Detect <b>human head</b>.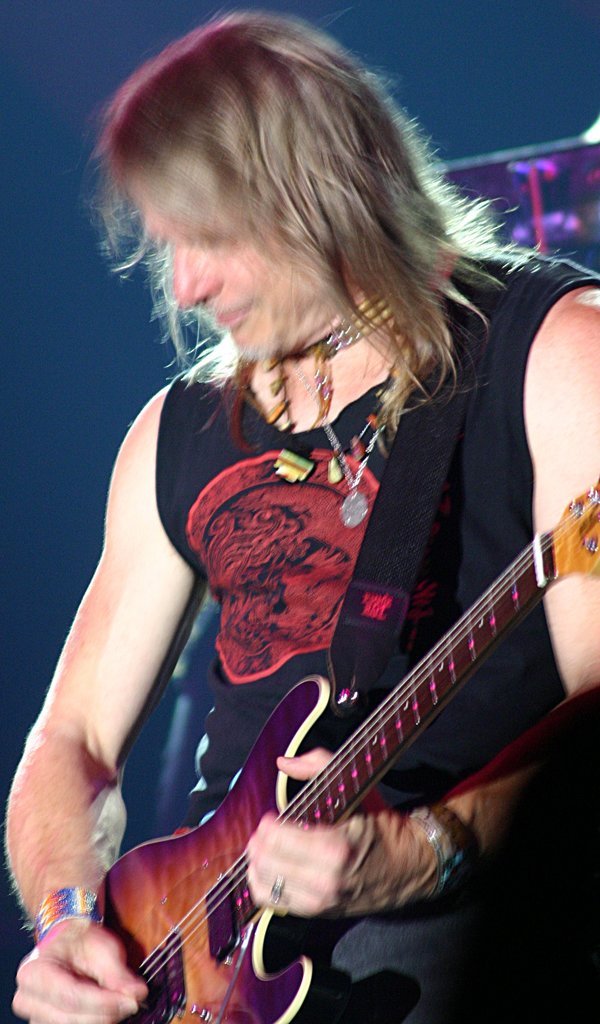
Detected at select_region(96, 29, 486, 402).
